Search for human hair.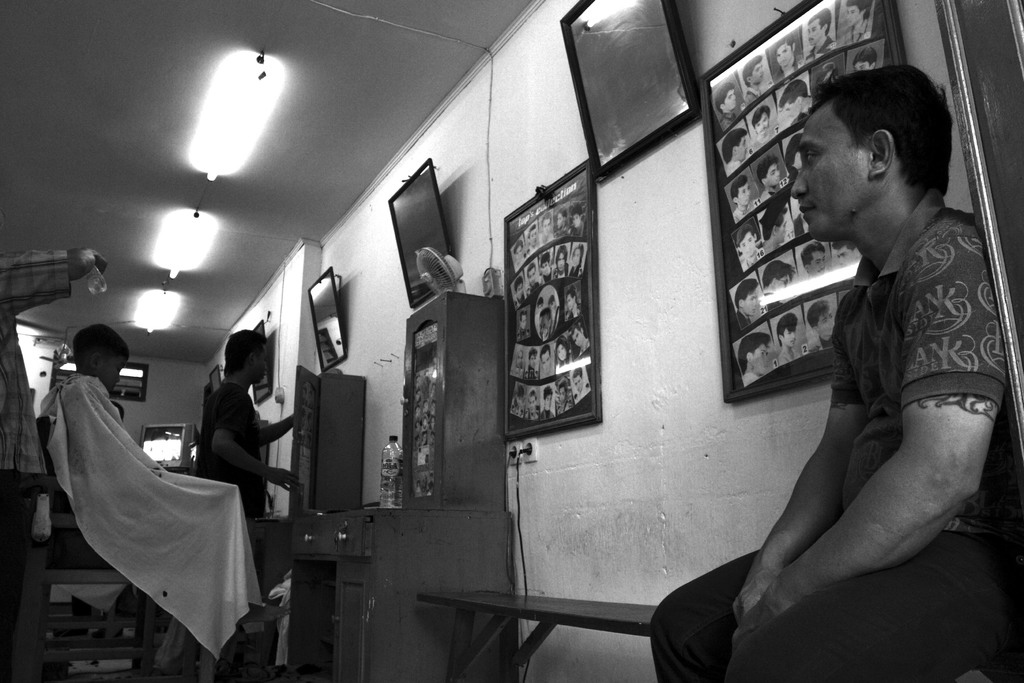
Found at crop(570, 243, 582, 279).
